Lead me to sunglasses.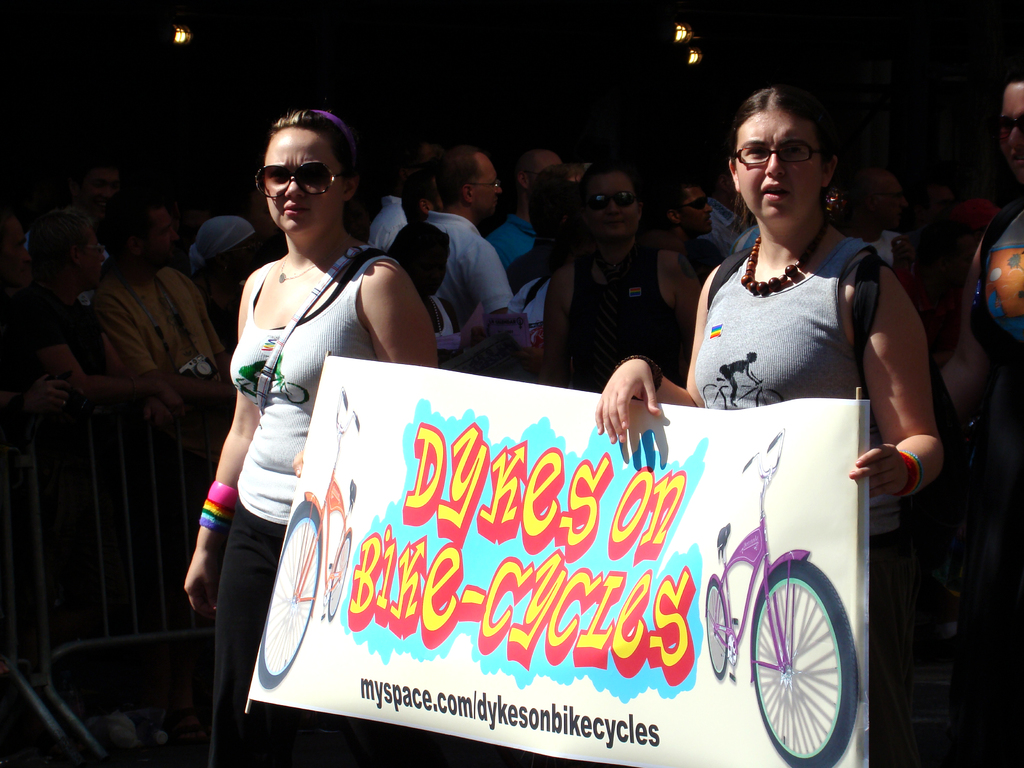
Lead to detection(256, 161, 341, 198).
